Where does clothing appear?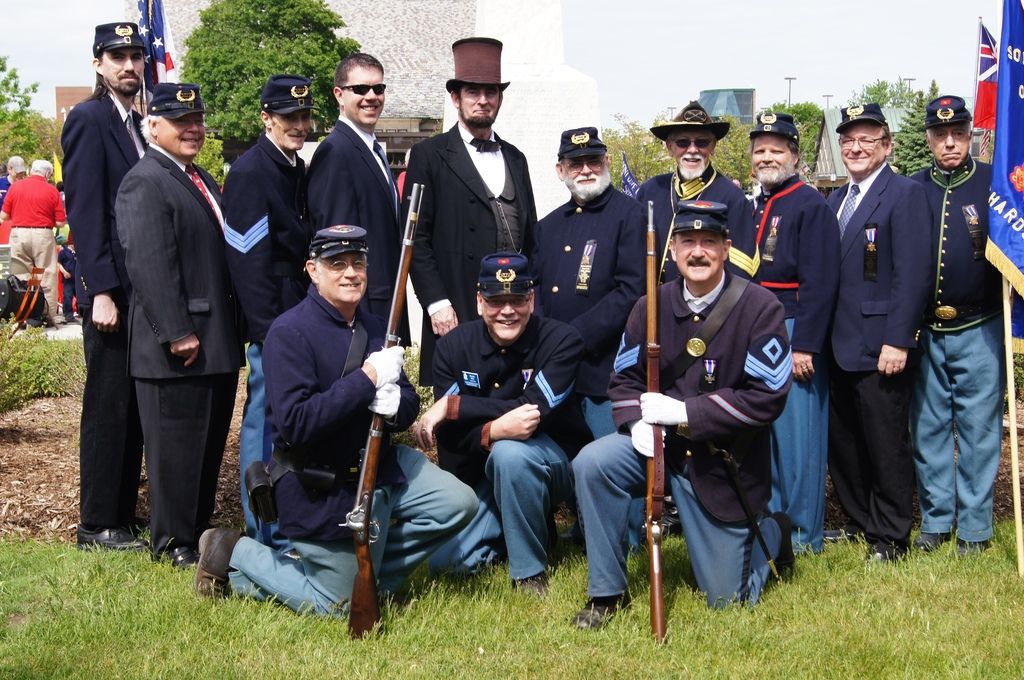
Appears at bbox=(827, 163, 934, 550).
